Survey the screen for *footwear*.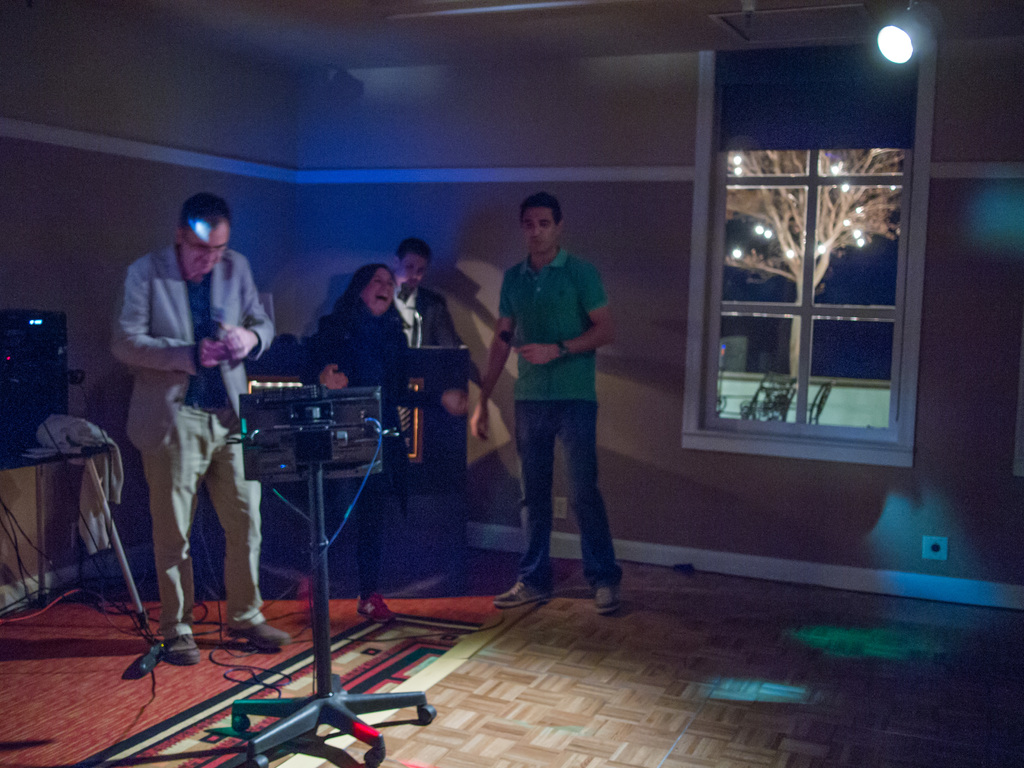
Survey found: l=589, t=582, r=623, b=618.
